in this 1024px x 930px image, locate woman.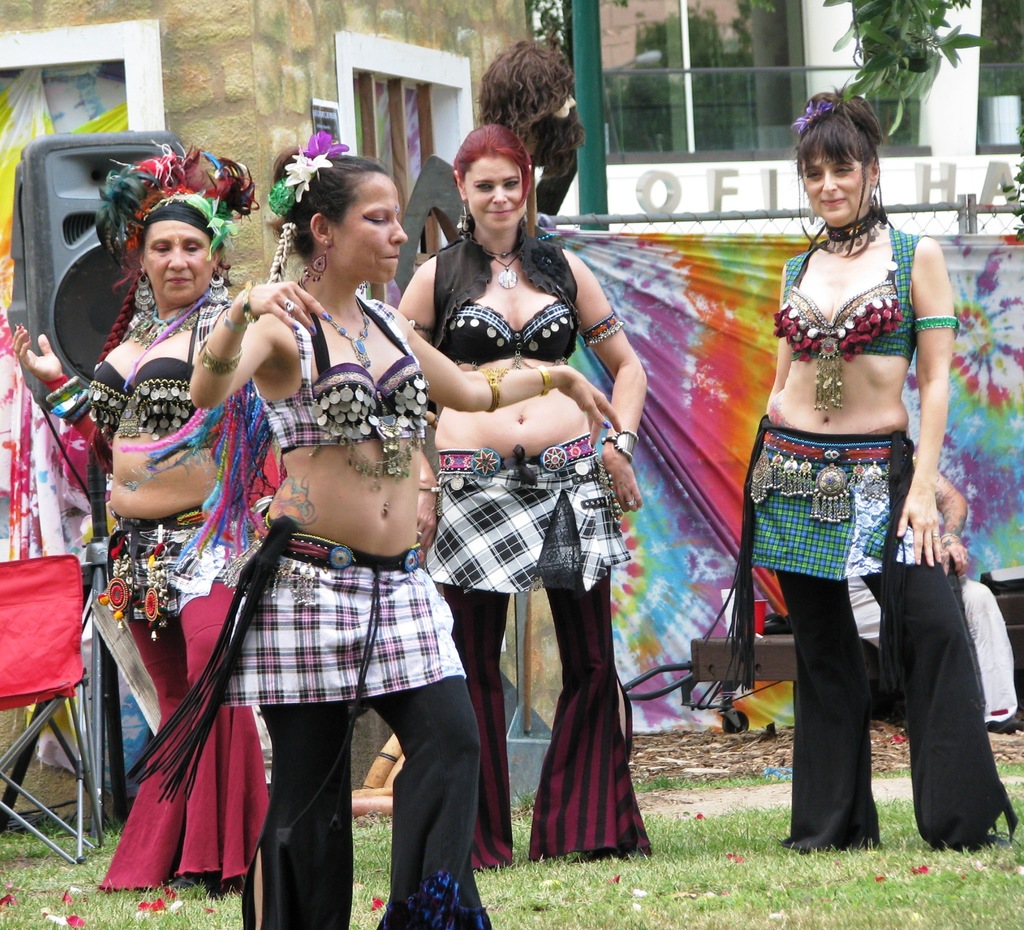
Bounding box: 189:131:620:929.
